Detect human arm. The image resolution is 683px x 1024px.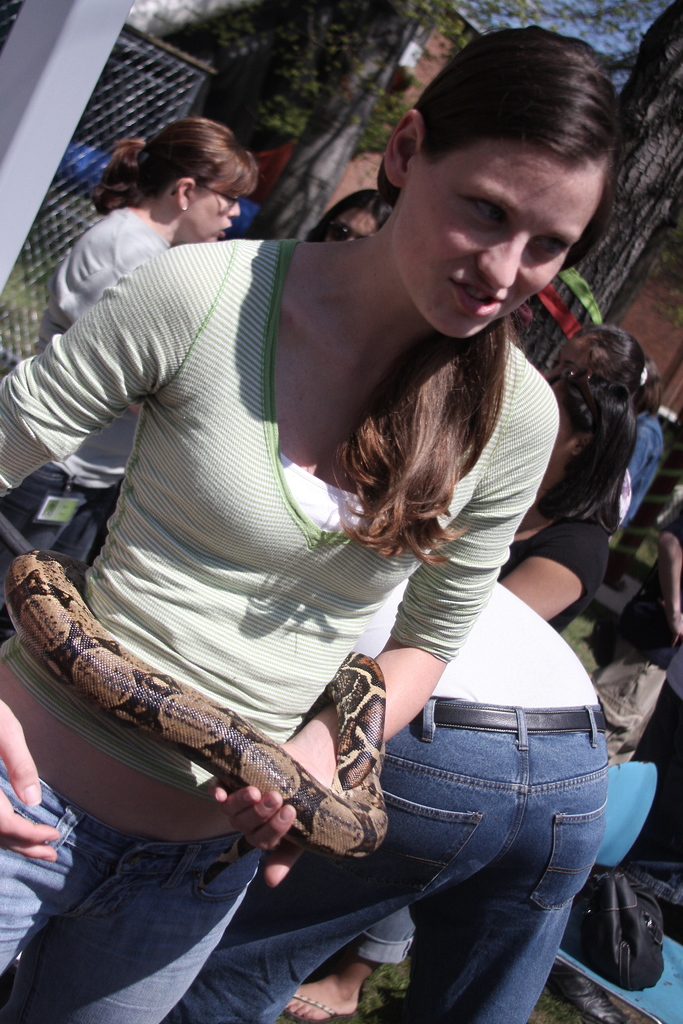
select_region(199, 351, 564, 897).
